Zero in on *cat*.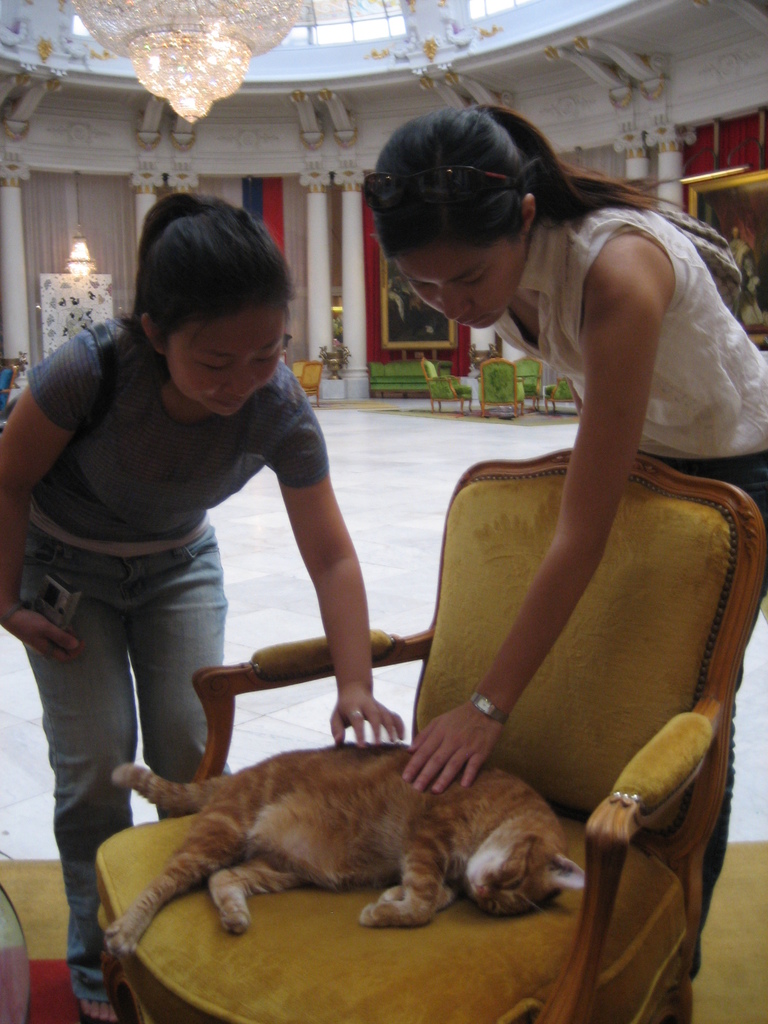
Zeroed in: (x1=98, y1=739, x2=584, y2=966).
